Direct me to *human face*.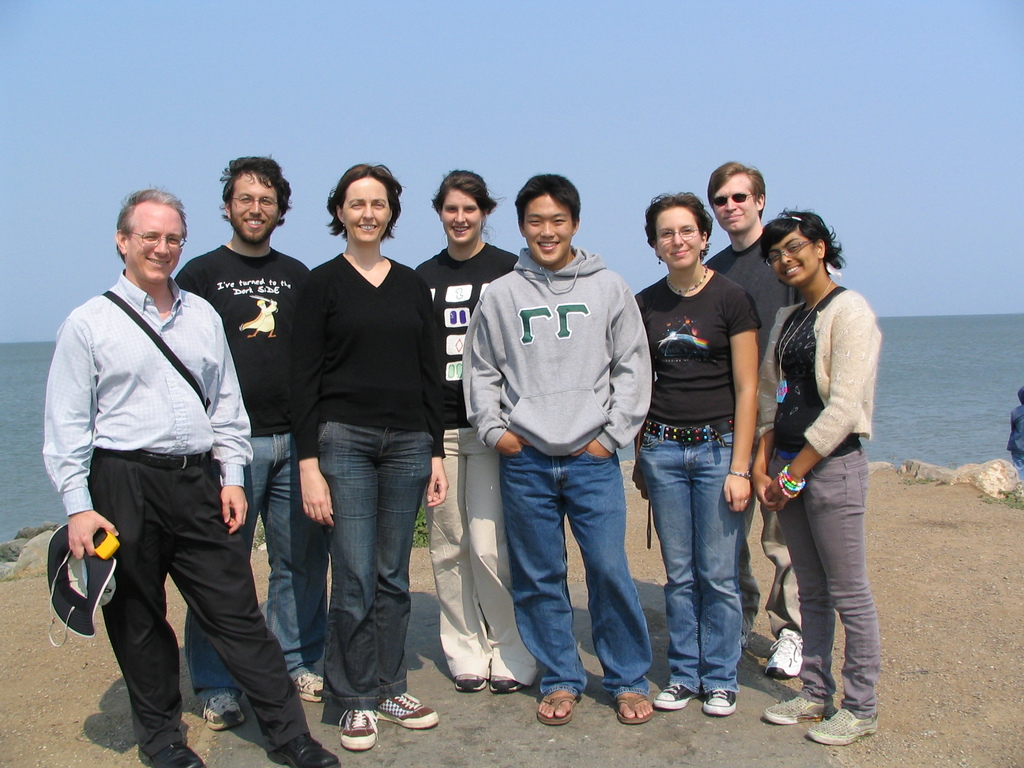
Direction: 130, 210, 191, 287.
